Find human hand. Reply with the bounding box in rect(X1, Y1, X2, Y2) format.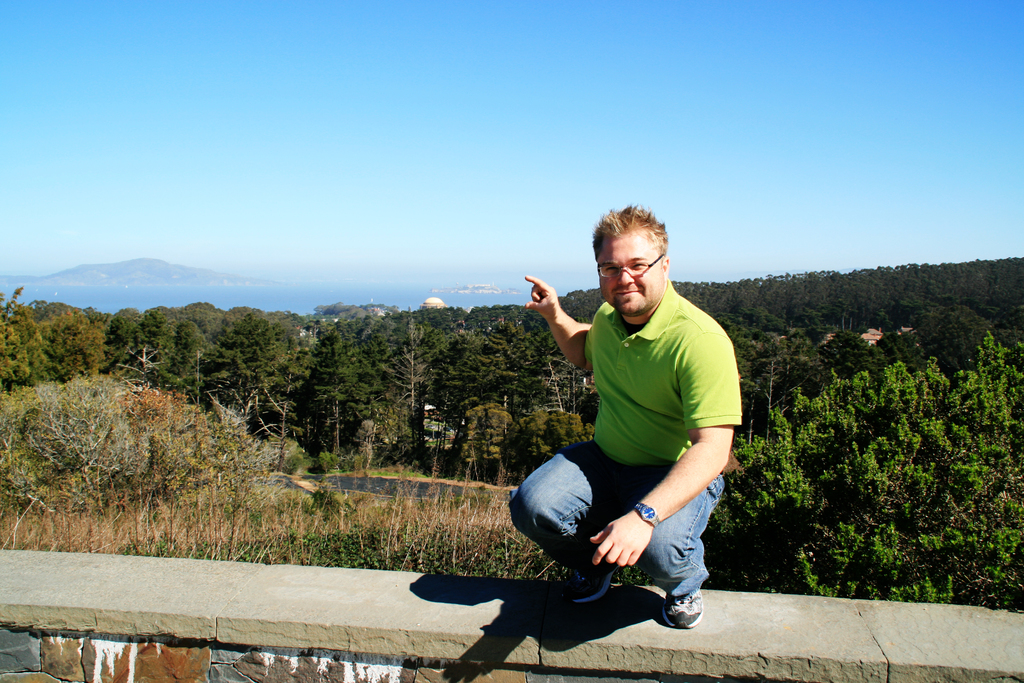
rect(523, 276, 561, 322).
